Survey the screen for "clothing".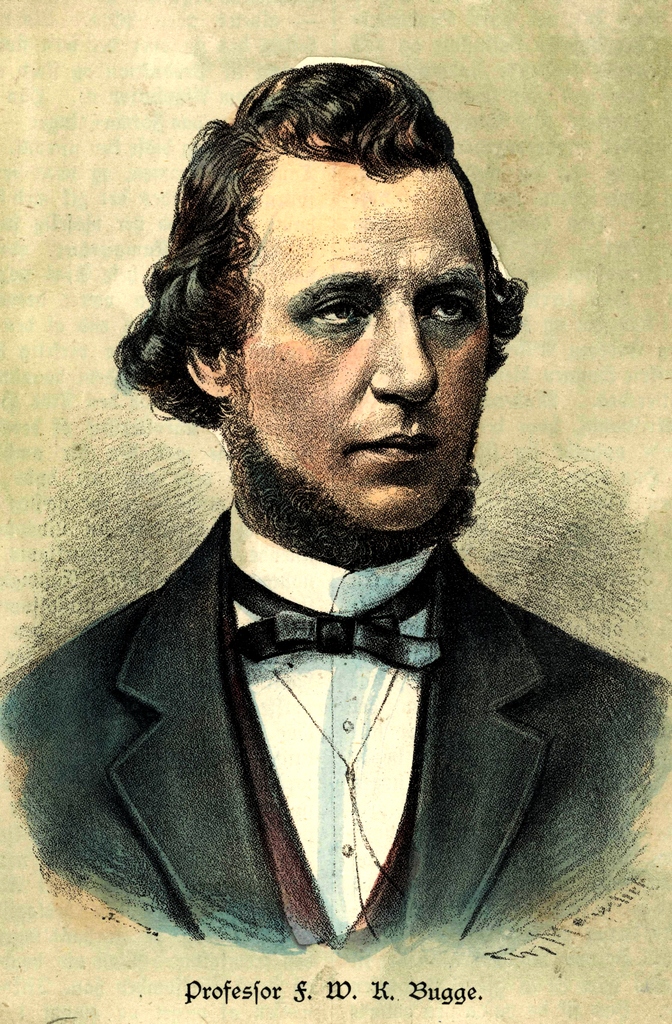
Survey found: locate(50, 406, 630, 964).
